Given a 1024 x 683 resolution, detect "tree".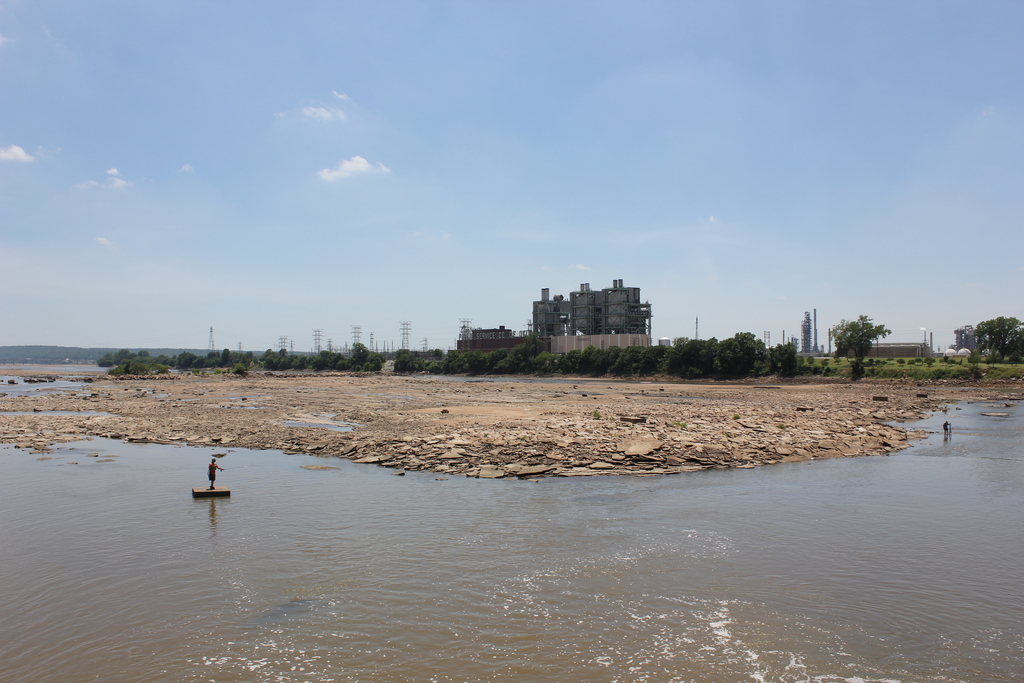
<region>365, 352, 384, 375</region>.
